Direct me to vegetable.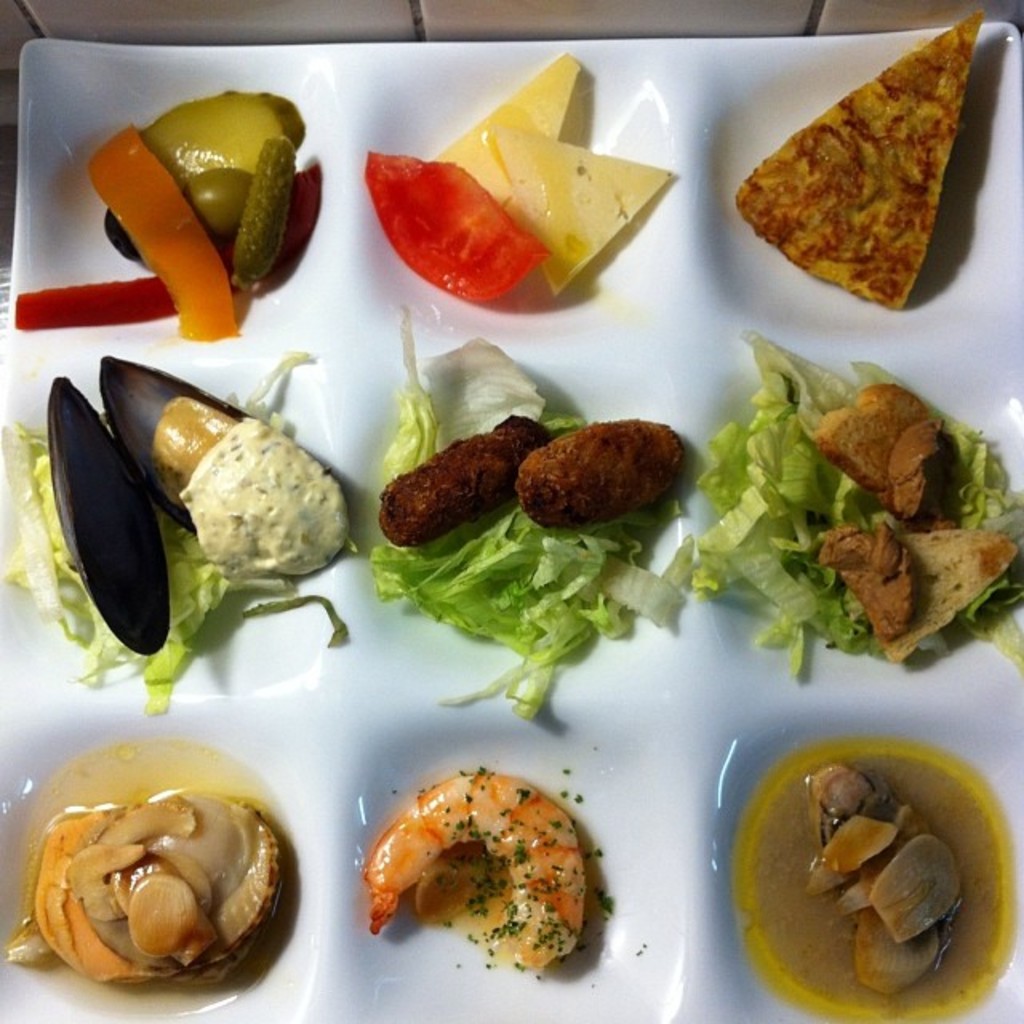
Direction: bbox(83, 125, 232, 344).
